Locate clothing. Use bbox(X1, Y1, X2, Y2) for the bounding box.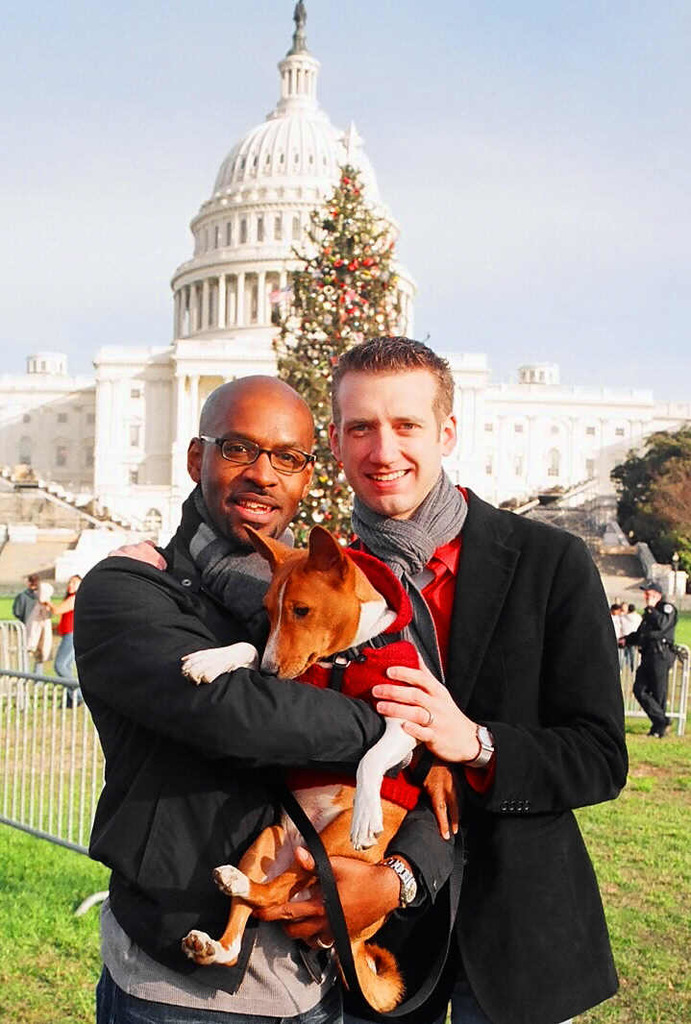
bbox(76, 449, 374, 1002).
